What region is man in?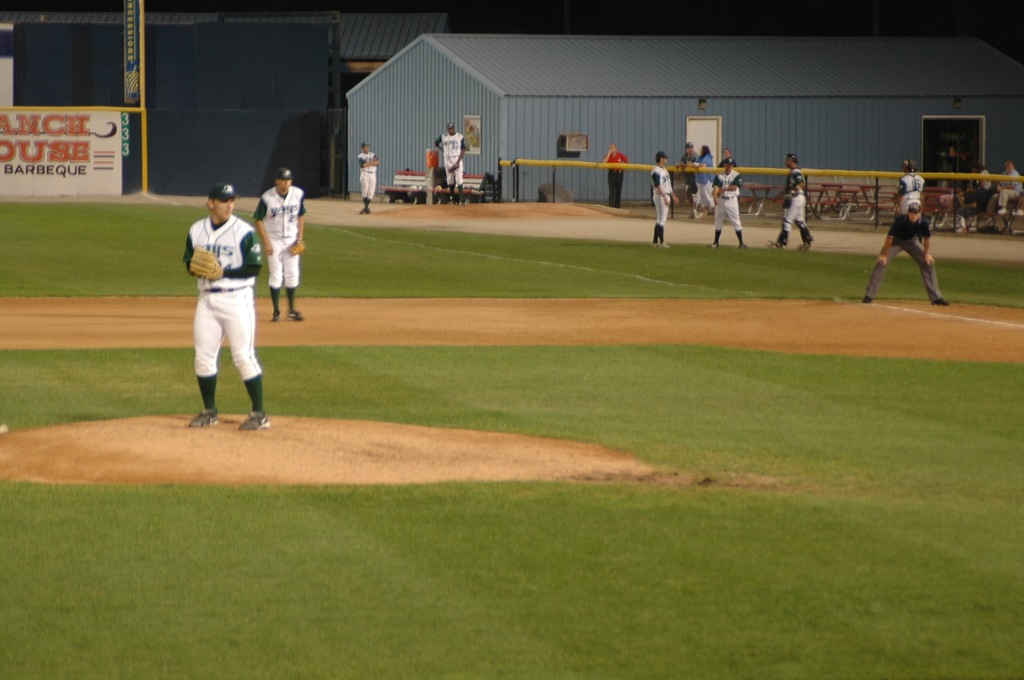
x1=986, y1=162, x2=1021, y2=214.
